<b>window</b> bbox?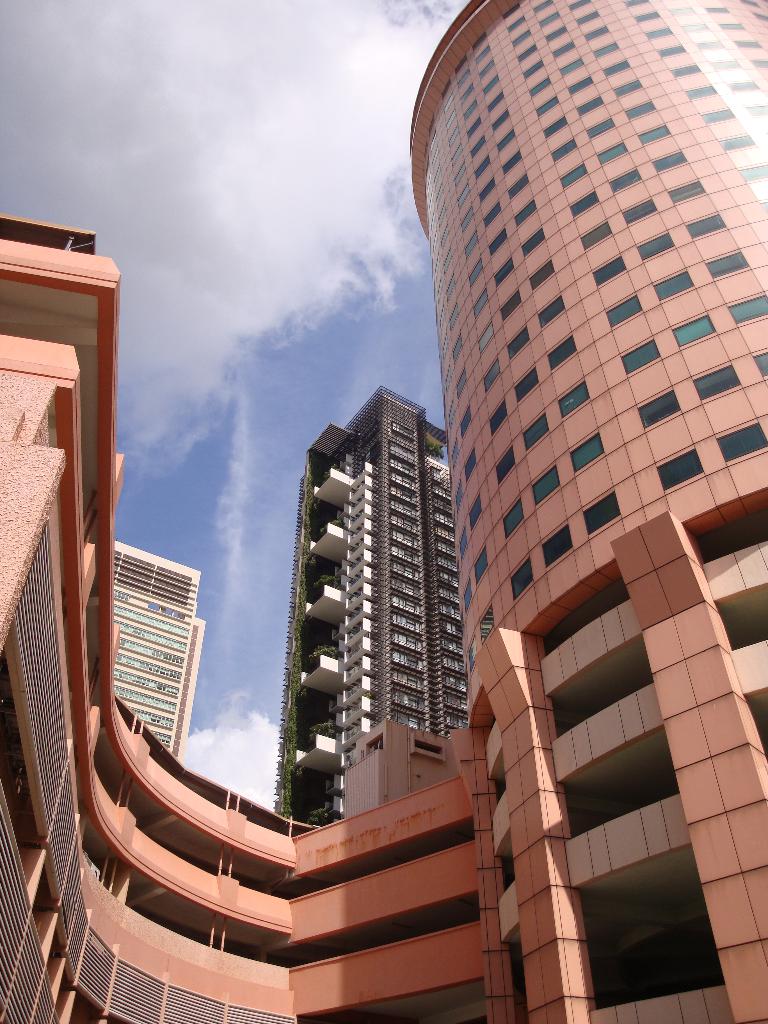
bbox=(536, 94, 556, 115)
